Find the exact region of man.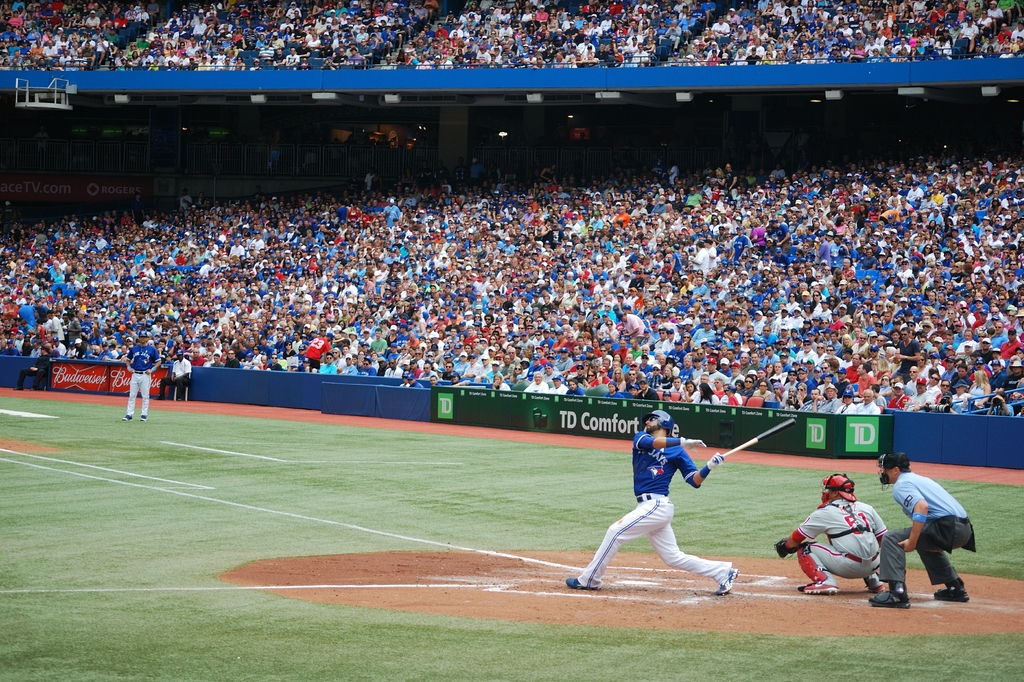
Exact region: x1=726, y1=362, x2=740, y2=389.
